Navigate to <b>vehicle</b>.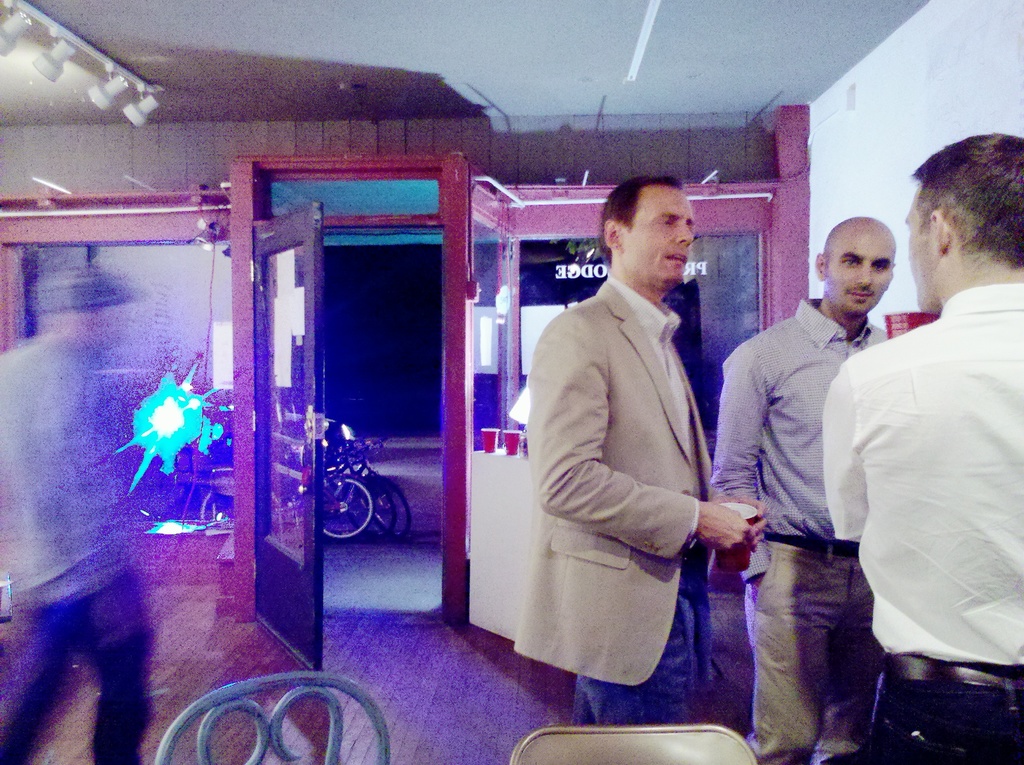
Navigation target: [left=331, top=419, right=417, bottom=552].
